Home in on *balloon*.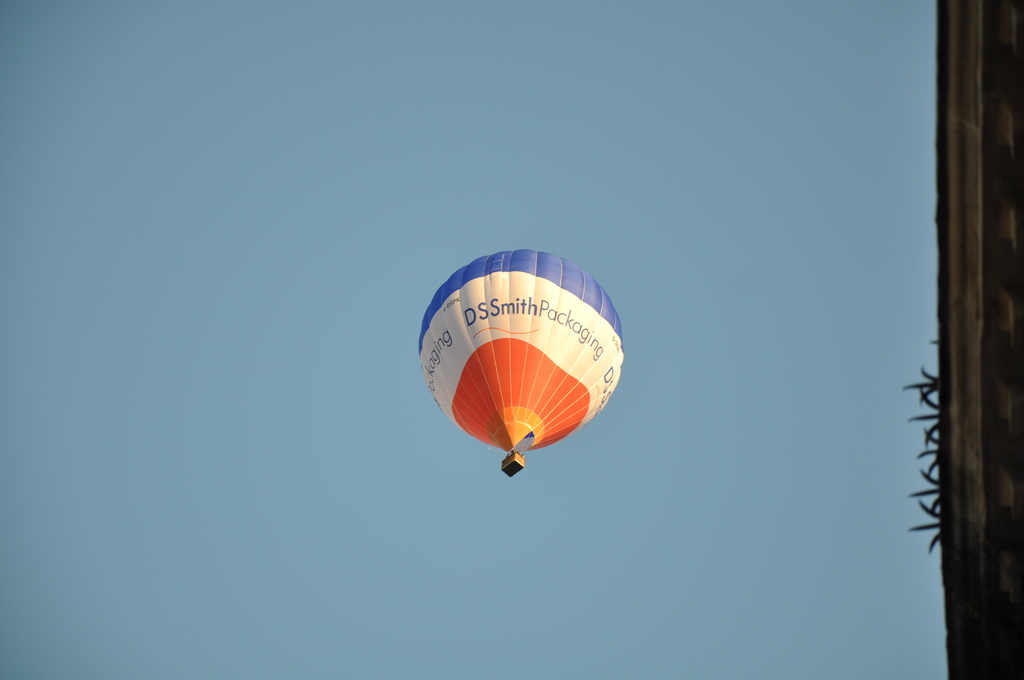
Homed in at 420 244 624 455.
